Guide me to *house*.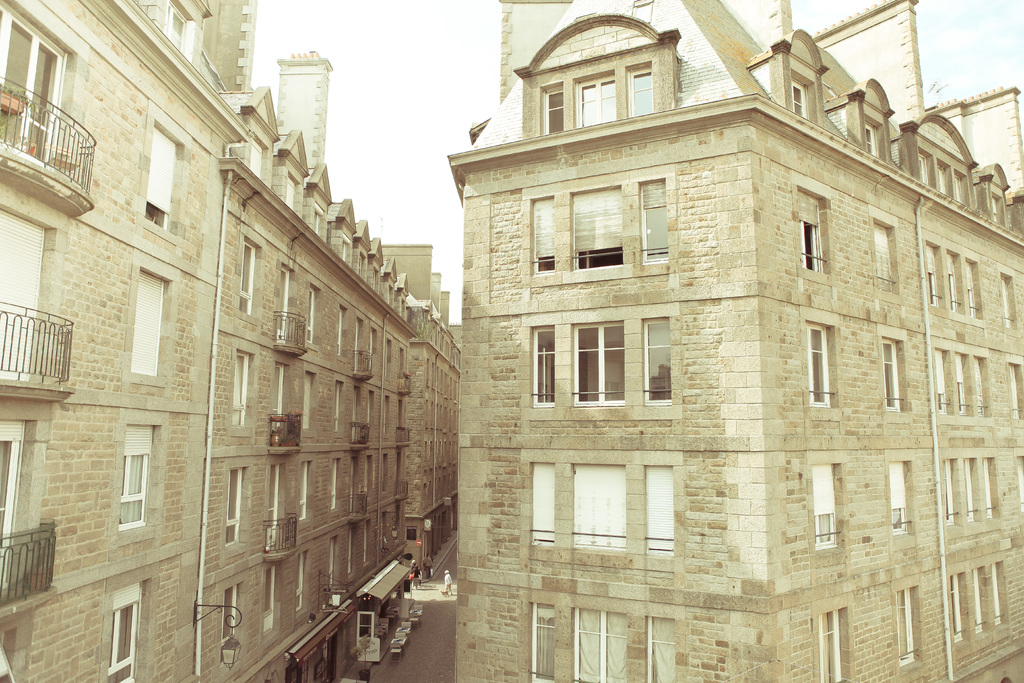
Guidance: 450, 0, 1023, 682.
